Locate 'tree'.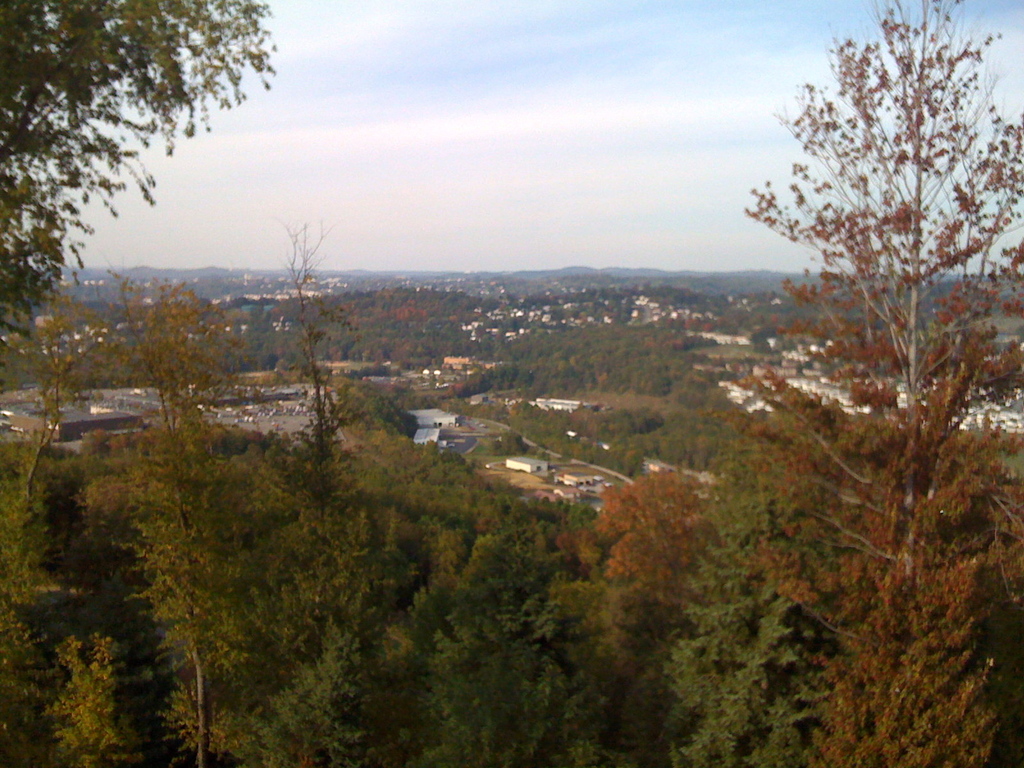
Bounding box: {"x1": 670, "y1": 453, "x2": 815, "y2": 766}.
